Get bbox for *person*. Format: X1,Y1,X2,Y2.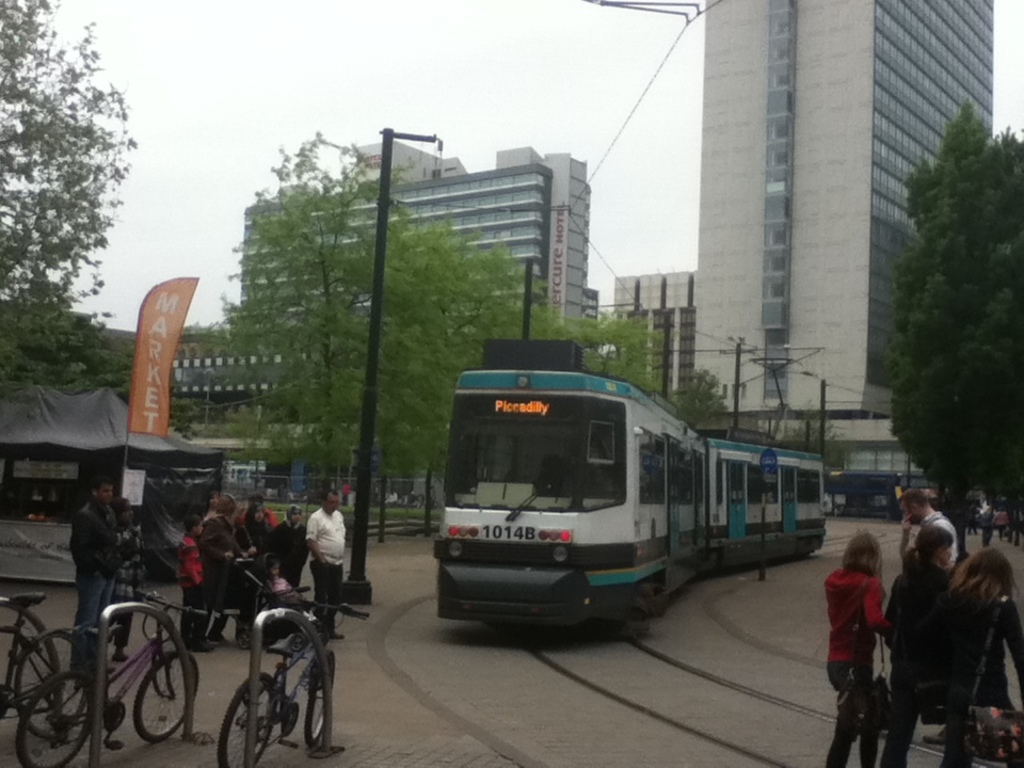
831,519,906,743.
